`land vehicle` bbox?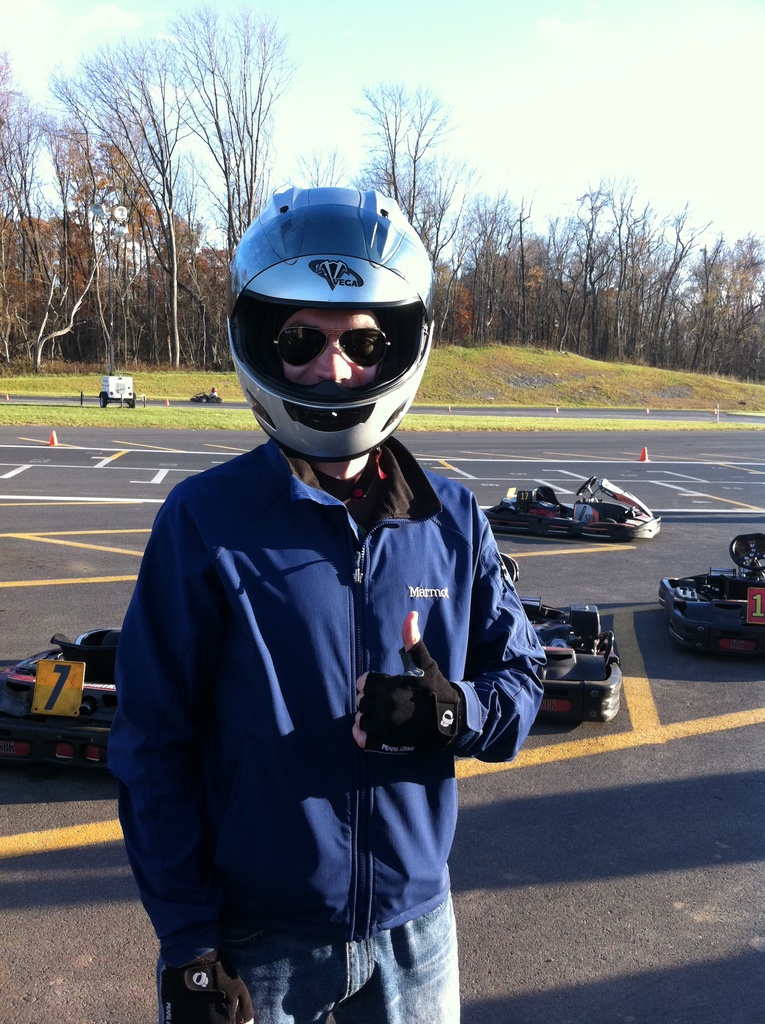
<bbox>506, 470, 666, 540</bbox>
